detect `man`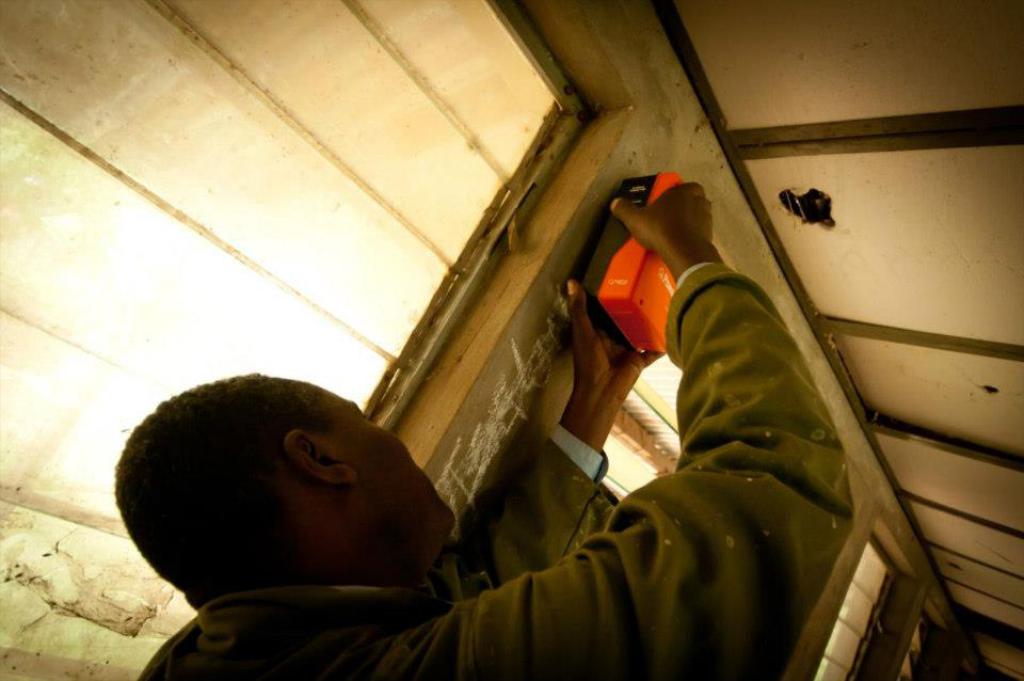
rect(109, 200, 862, 680)
